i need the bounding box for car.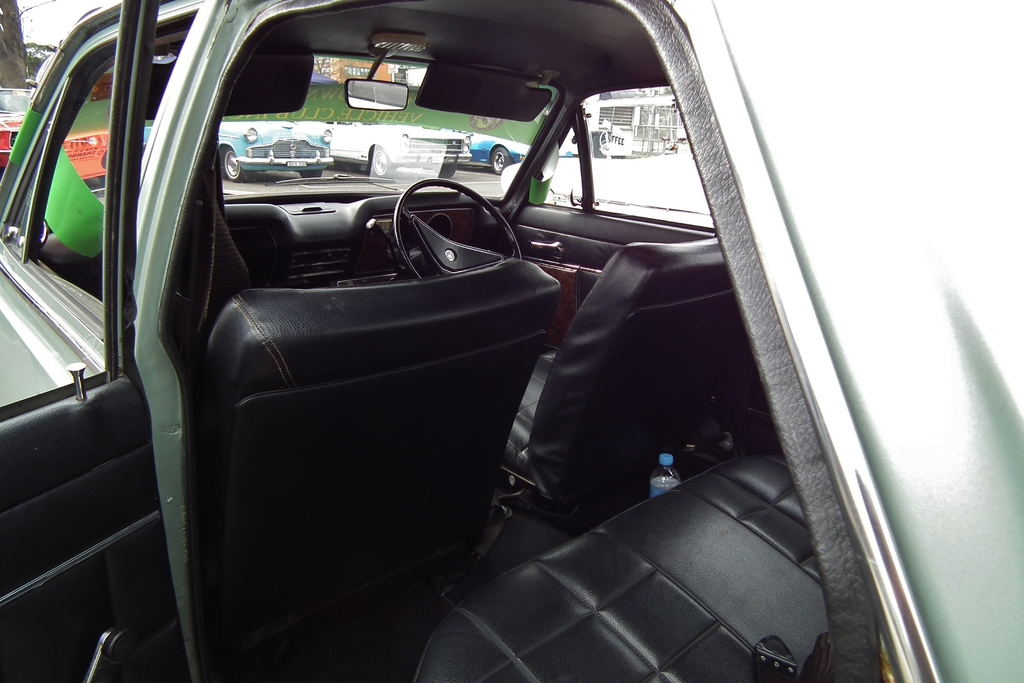
Here it is: l=0, t=81, r=30, b=168.
